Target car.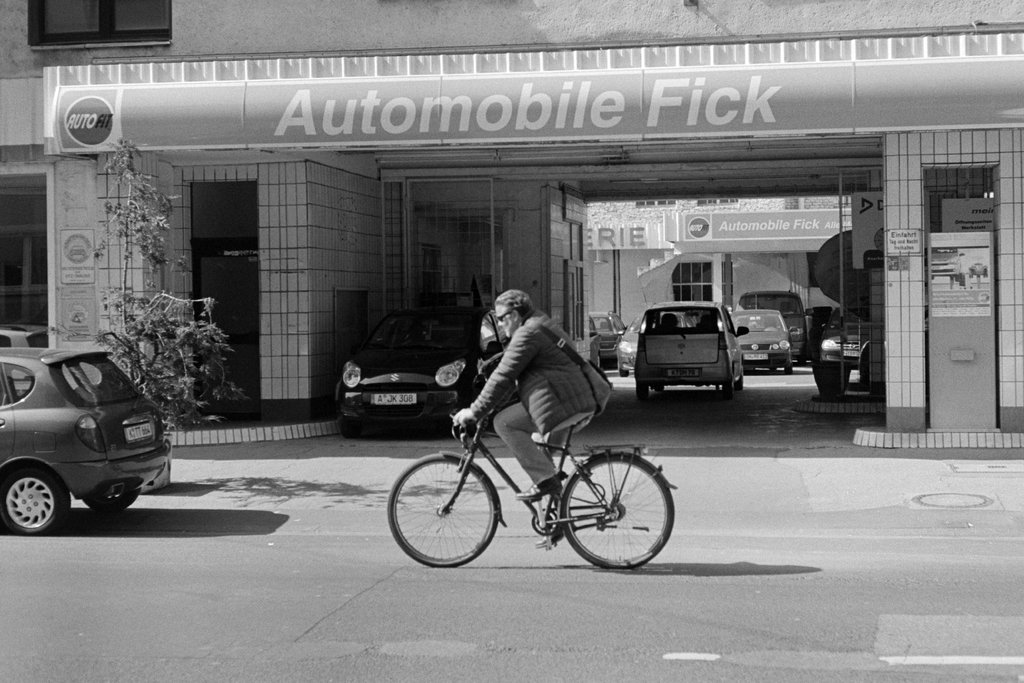
Target region: {"x1": 732, "y1": 308, "x2": 787, "y2": 370}.
